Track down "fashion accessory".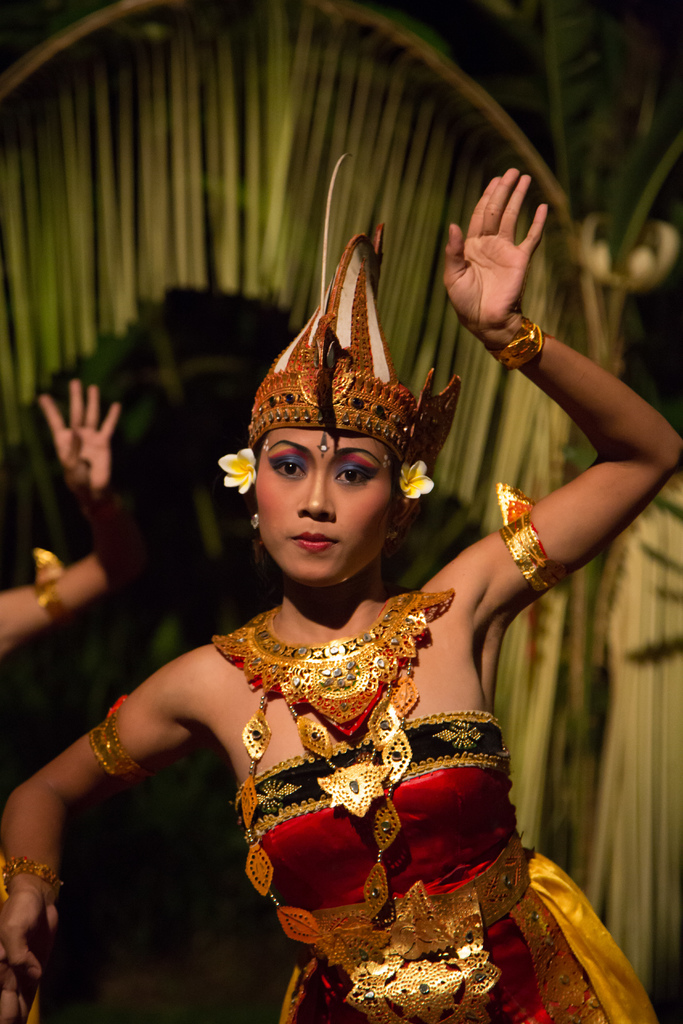
Tracked to x1=241, y1=143, x2=463, y2=535.
